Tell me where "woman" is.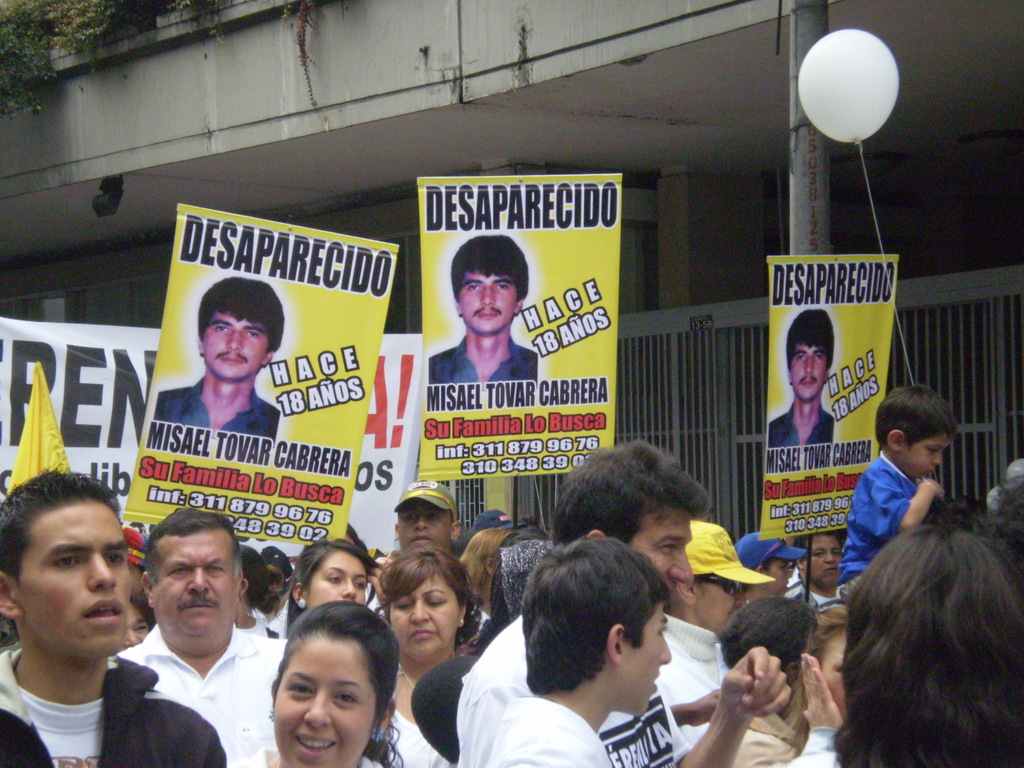
"woman" is at (283, 532, 378, 640).
